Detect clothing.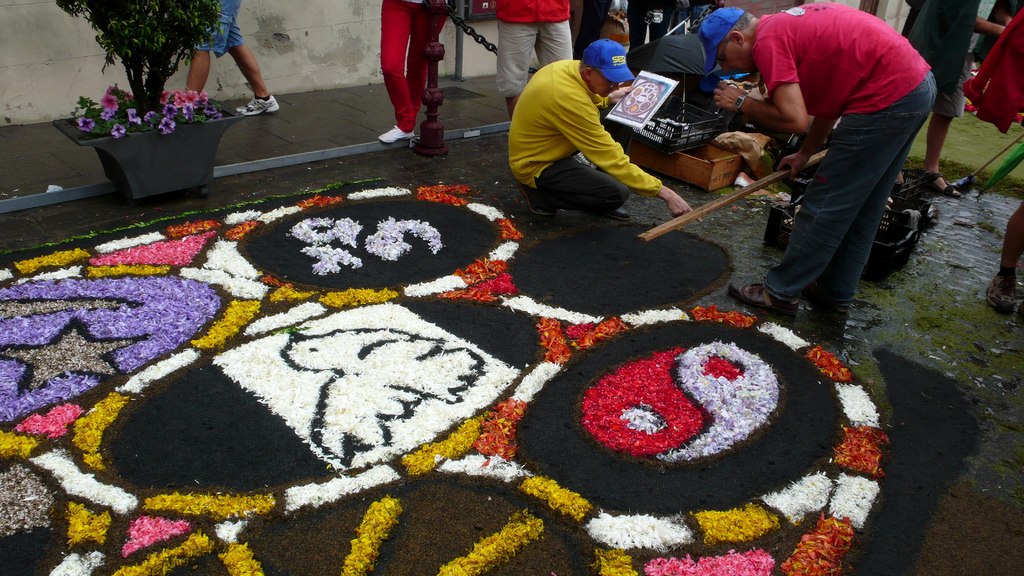
Detected at 496:0:585:97.
